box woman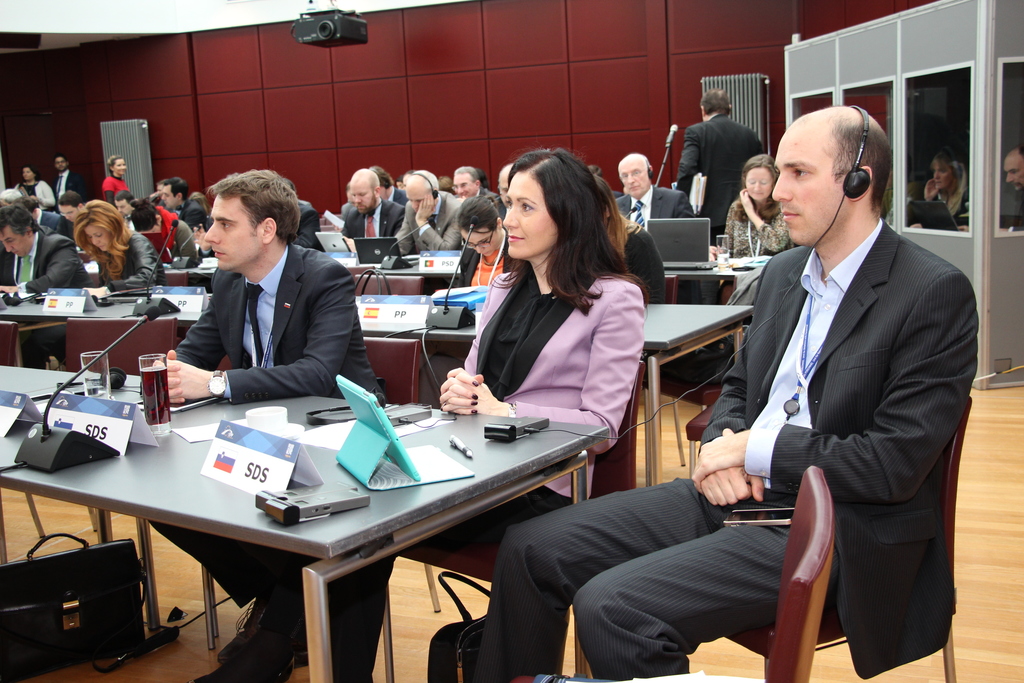
[x1=596, y1=174, x2=668, y2=390]
